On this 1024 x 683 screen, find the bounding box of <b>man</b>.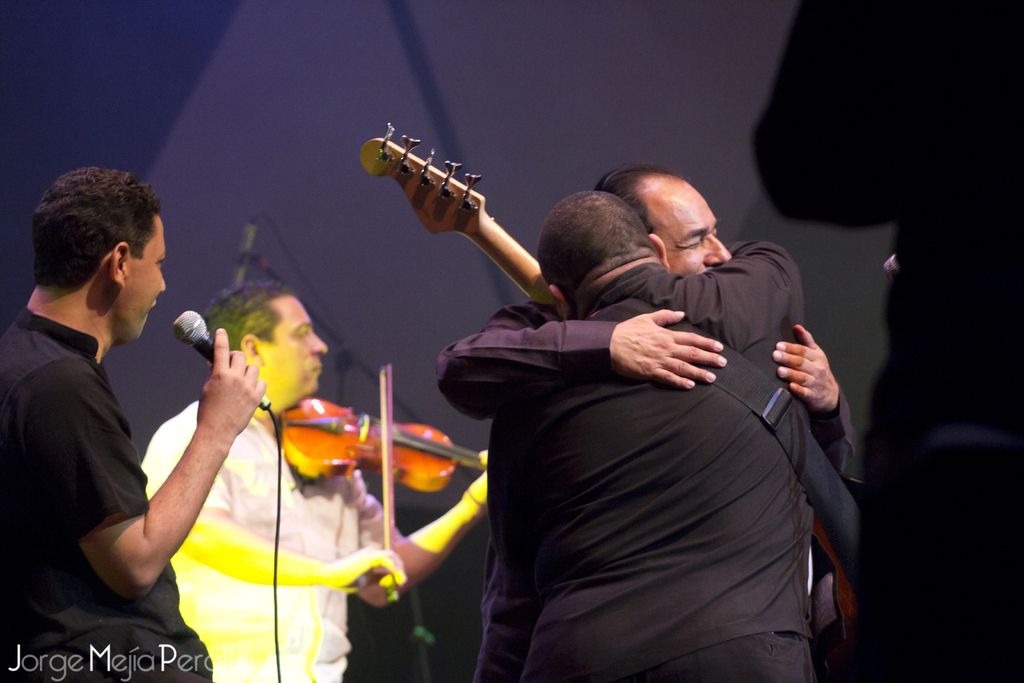
Bounding box: region(3, 156, 250, 654).
